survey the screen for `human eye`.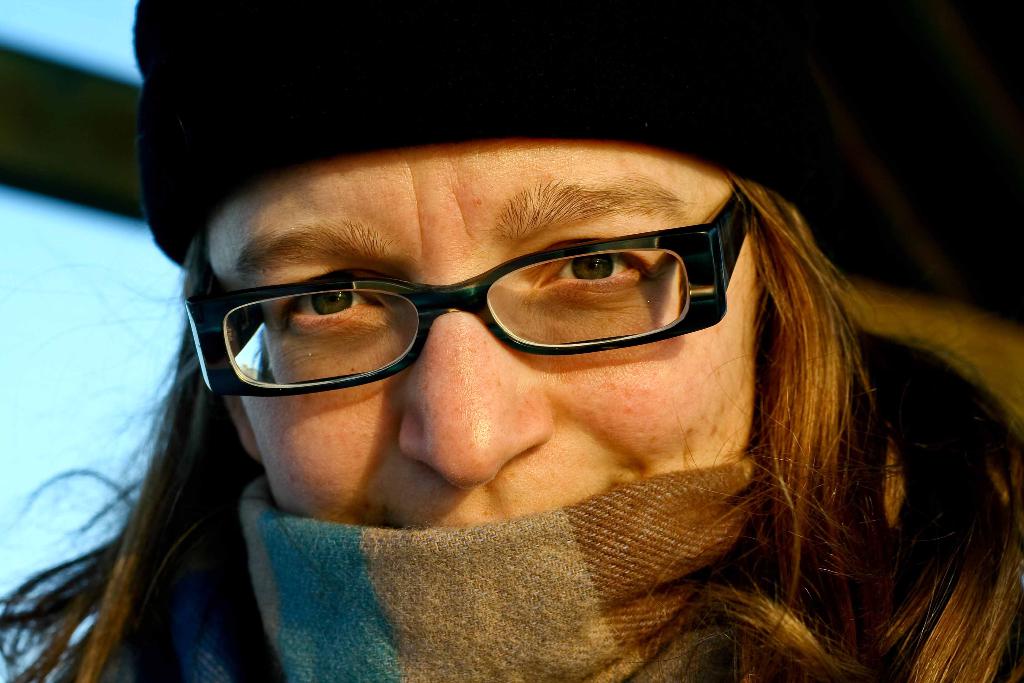
Survey found: Rect(520, 235, 655, 310).
